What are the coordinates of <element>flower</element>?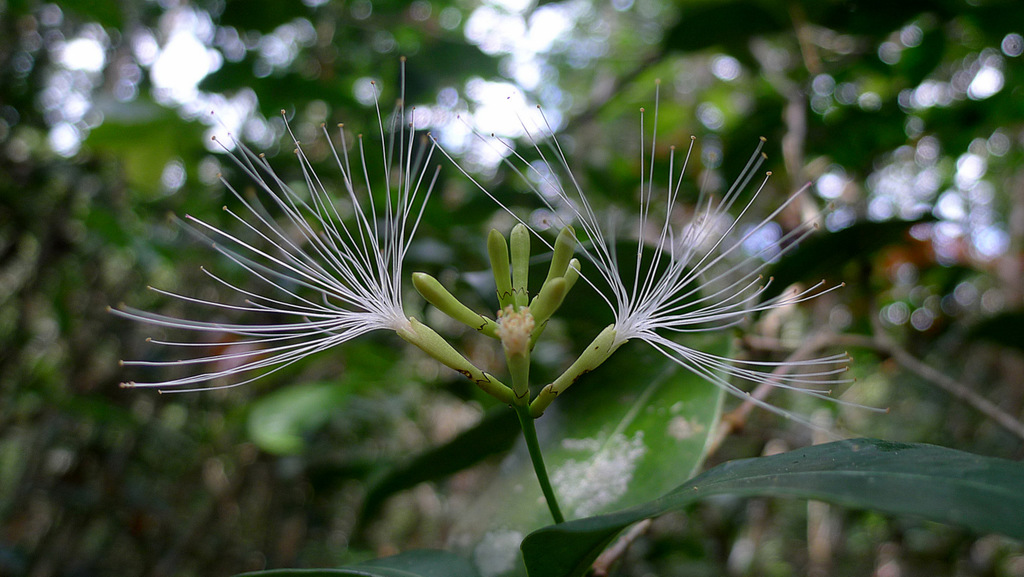
[x1=422, y1=91, x2=886, y2=446].
